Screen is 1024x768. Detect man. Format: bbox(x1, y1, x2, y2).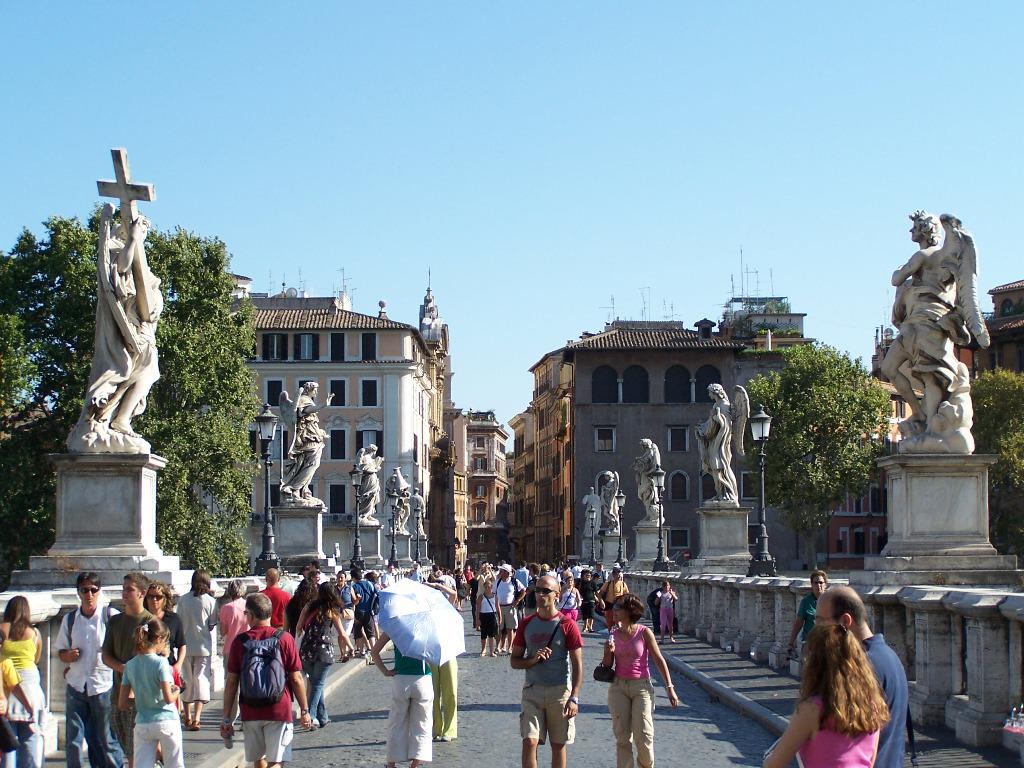
bbox(100, 571, 166, 767).
